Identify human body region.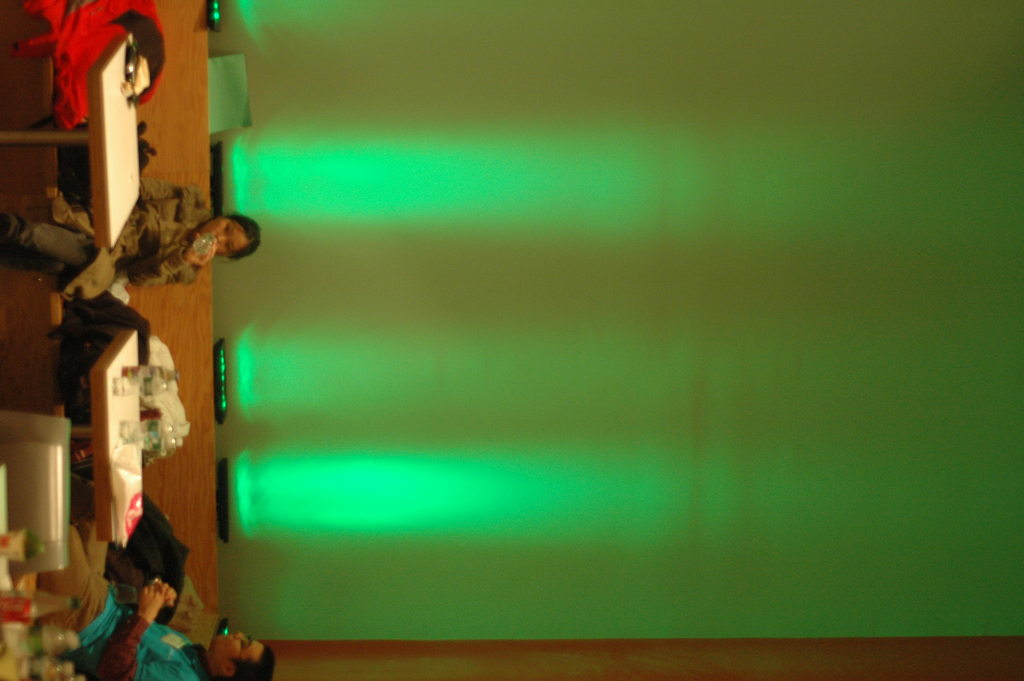
Region: select_region(37, 519, 276, 680).
